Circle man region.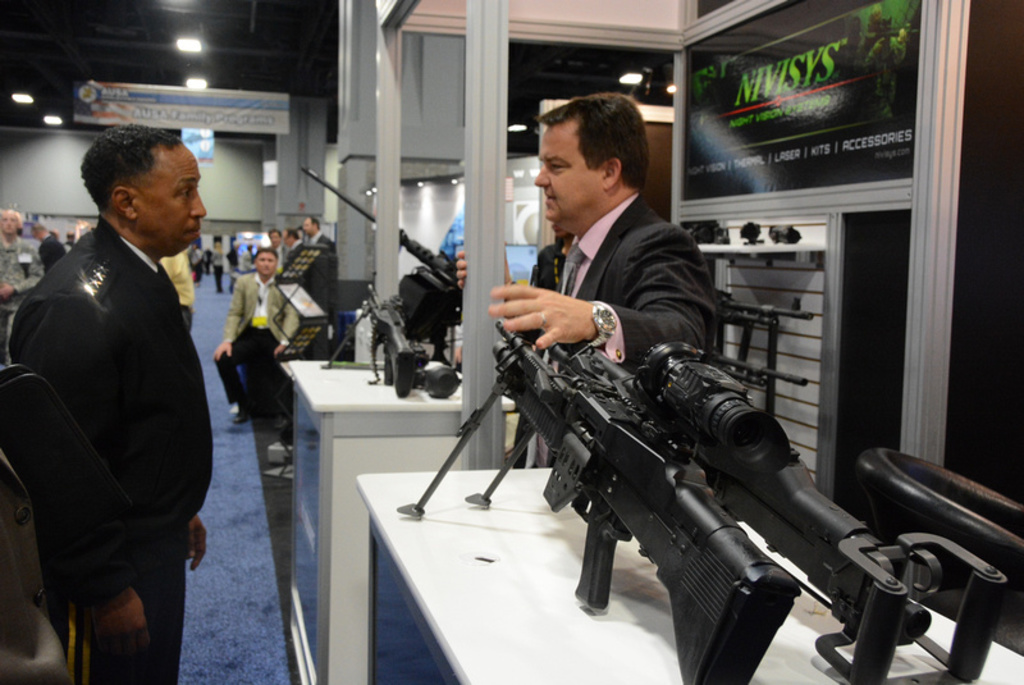
Region: detection(264, 229, 291, 264).
